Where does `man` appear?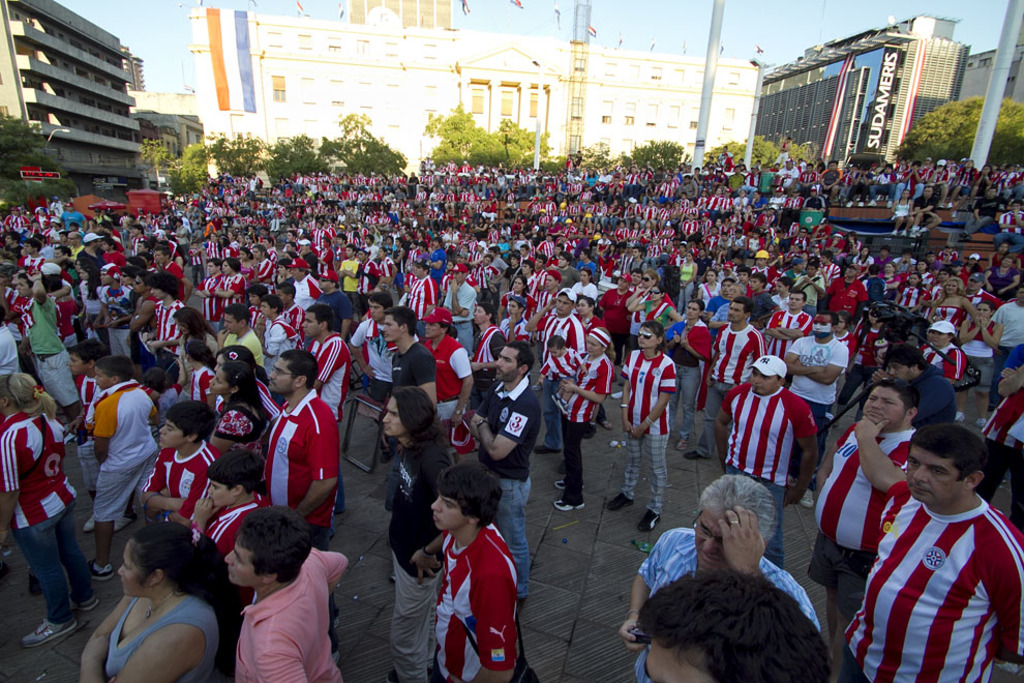
Appears at x1=831, y1=385, x2=1023, y2=682.
